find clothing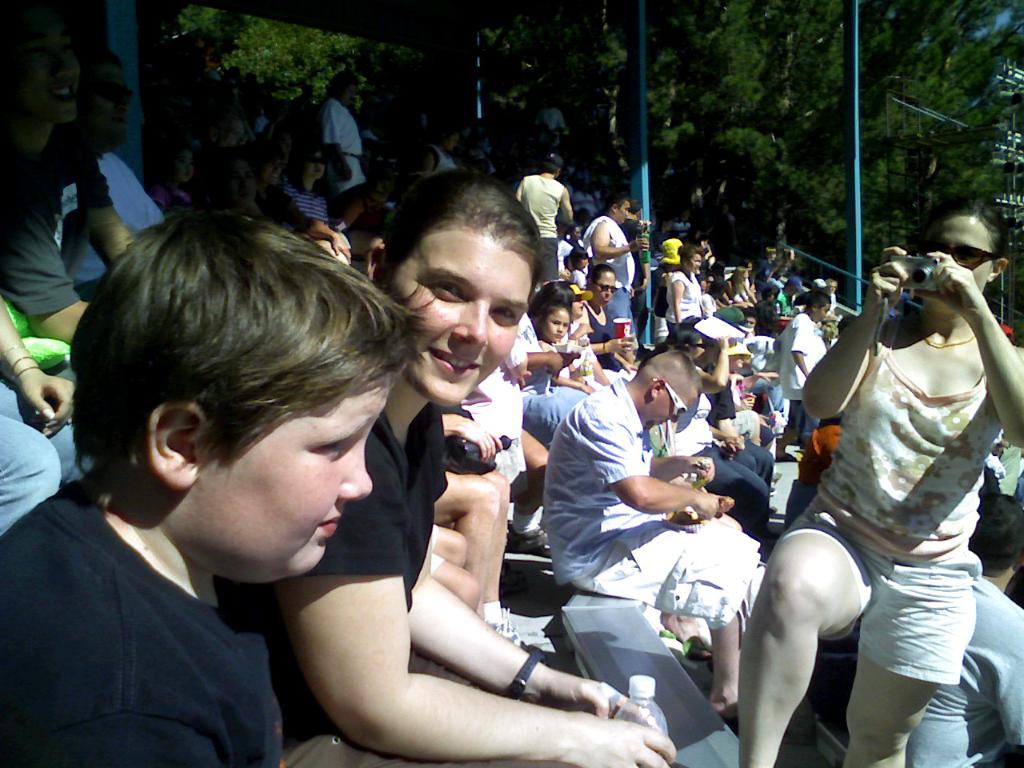
bbox=(213, 410, 563, 767)
